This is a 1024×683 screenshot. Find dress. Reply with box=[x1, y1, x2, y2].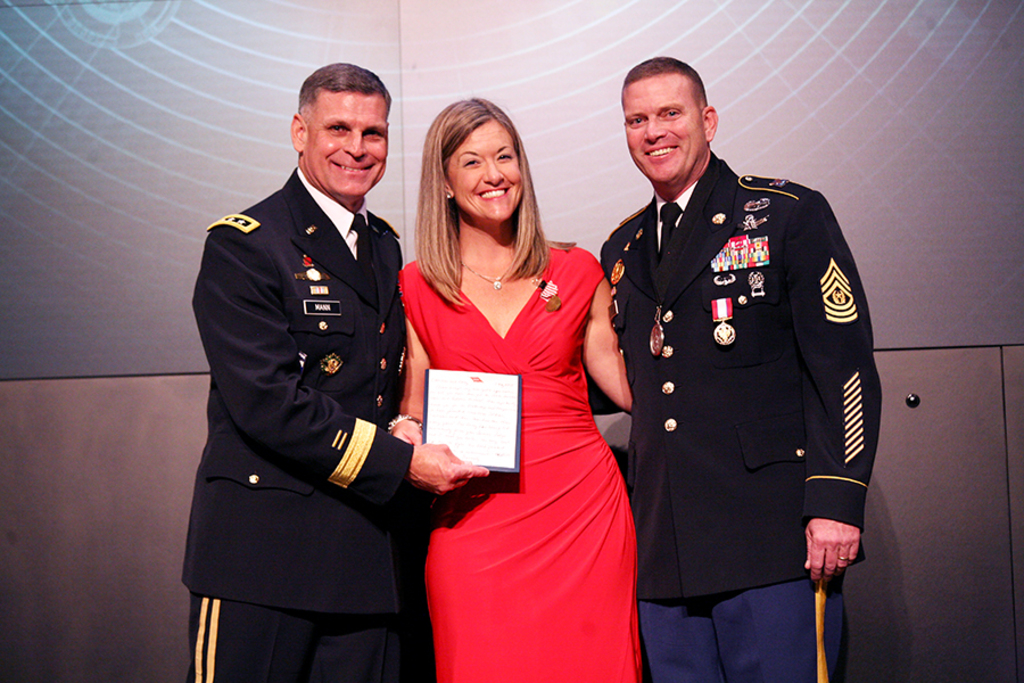
box=[396, 246, 643, 682].
